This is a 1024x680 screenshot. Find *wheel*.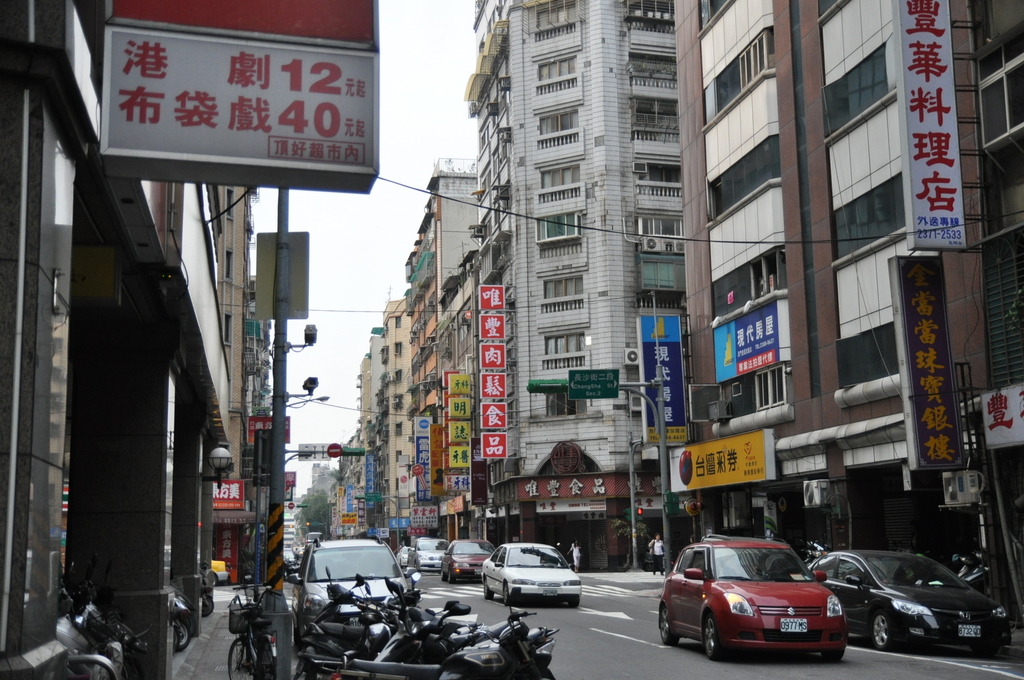
Bounding box: rect(701, 611, 724, 661).
